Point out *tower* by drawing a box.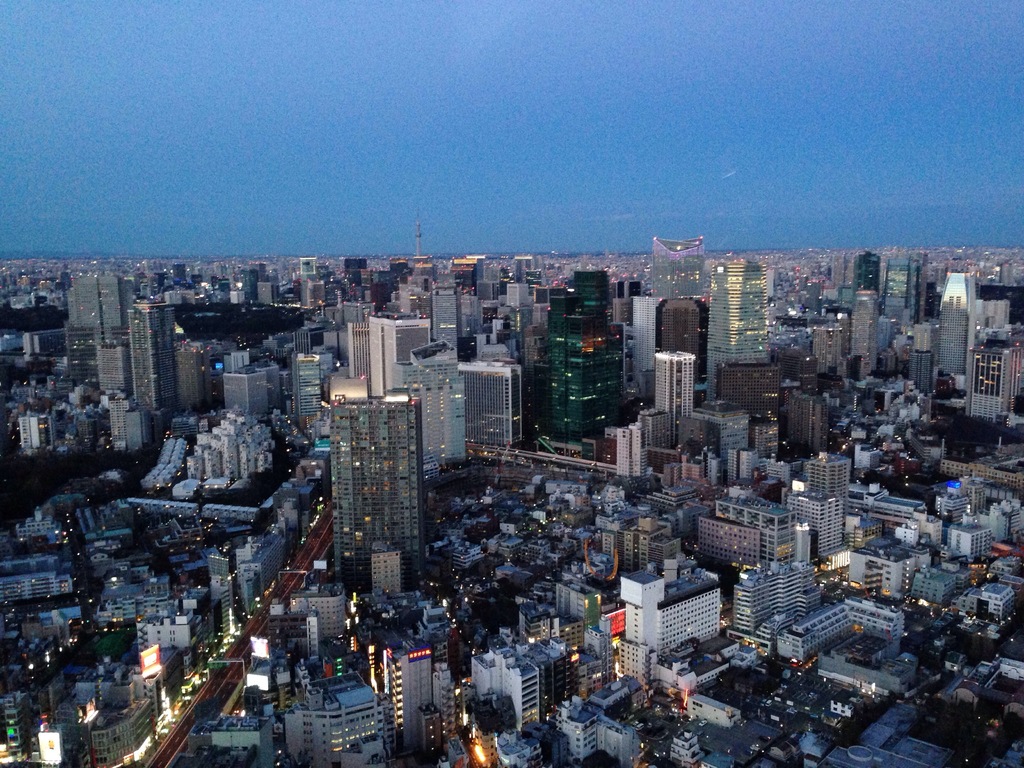
rect(933, 301, 973, 377).
